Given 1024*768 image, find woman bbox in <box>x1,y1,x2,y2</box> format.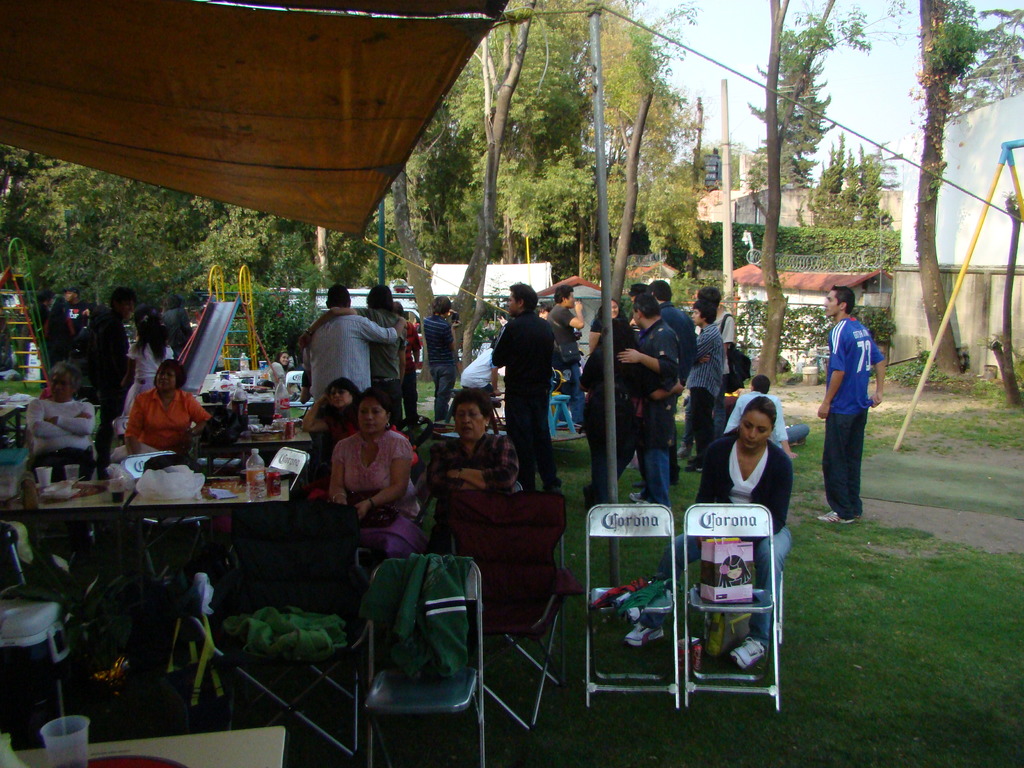
<box>628,393,797,672</box>.
